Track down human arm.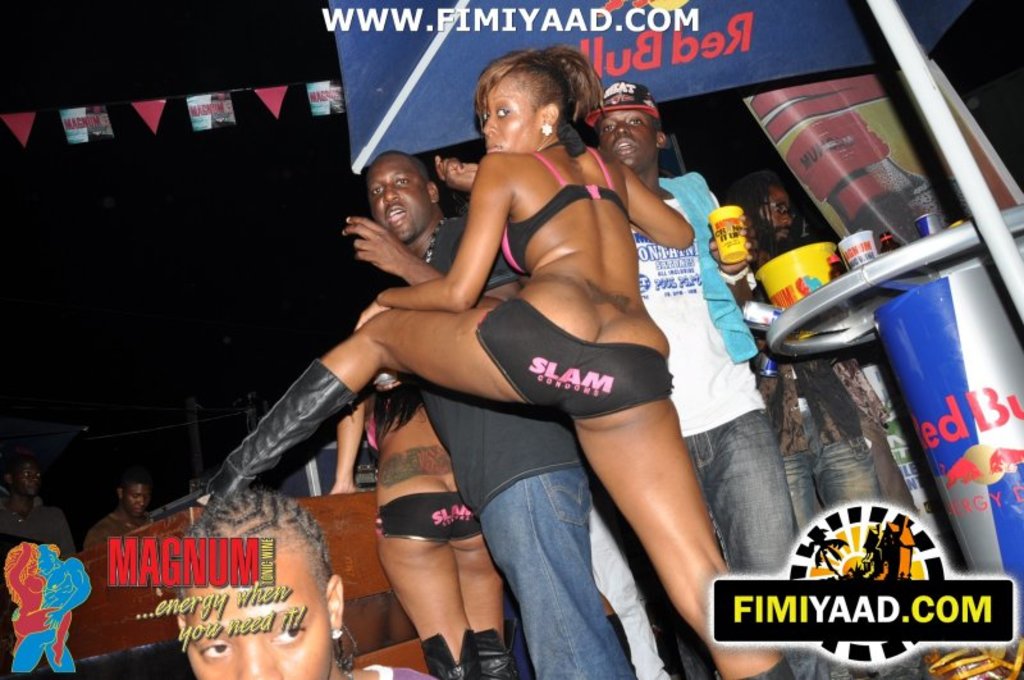
Tracked to [left=45, top=556, right=92, bottom=633].
